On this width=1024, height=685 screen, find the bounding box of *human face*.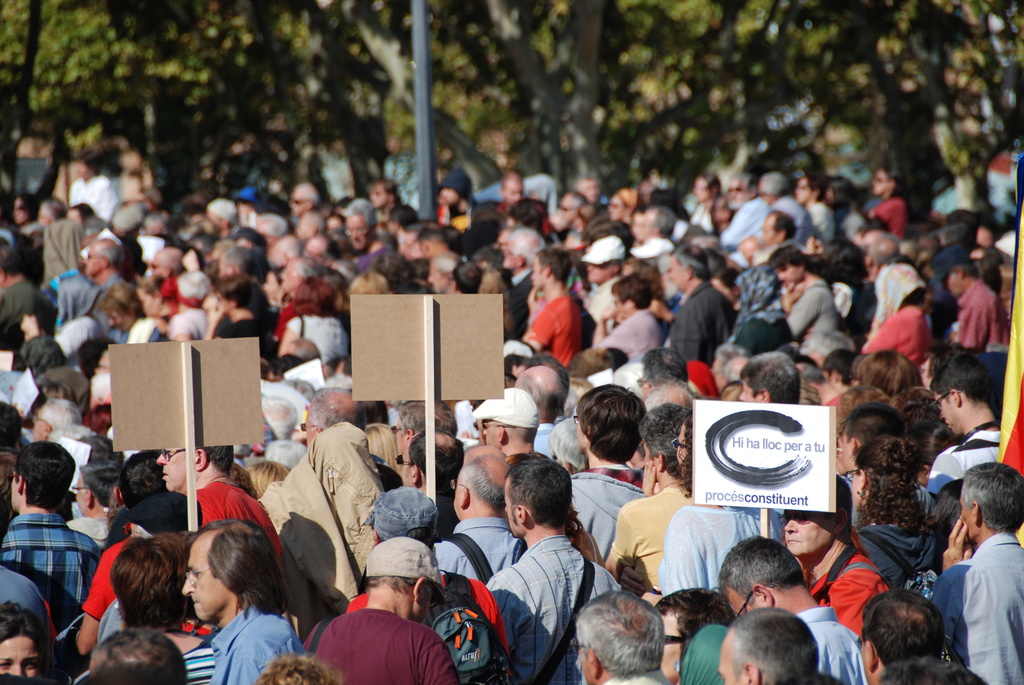
Bounding box: select_region(641, 375, 653, 397).
